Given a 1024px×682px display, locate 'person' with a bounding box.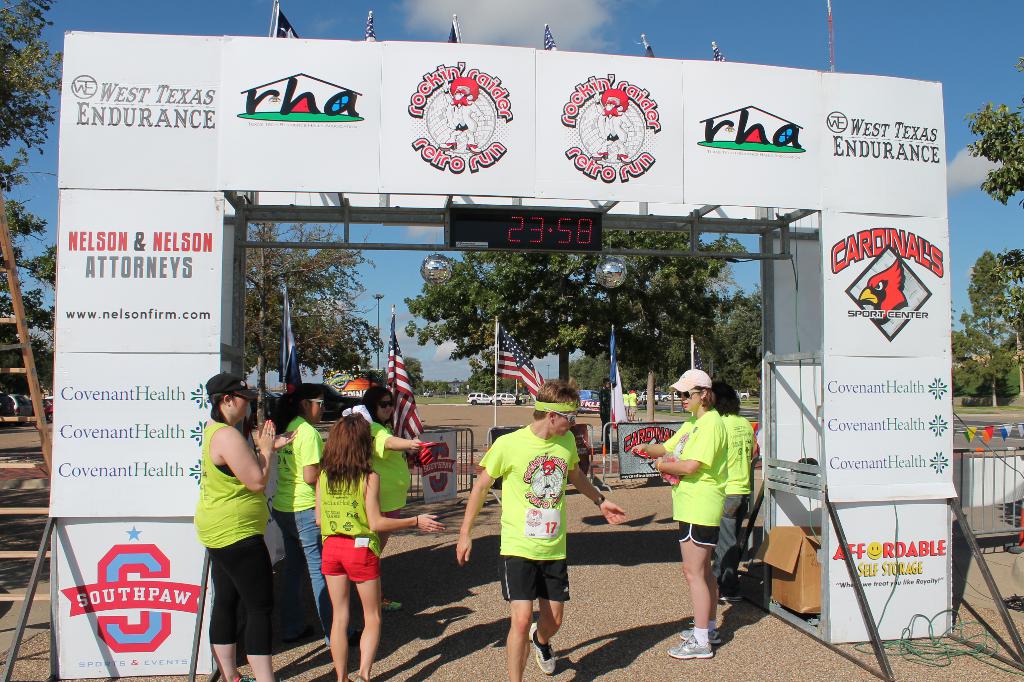
Located: locate(438, 79, 488, 156).
